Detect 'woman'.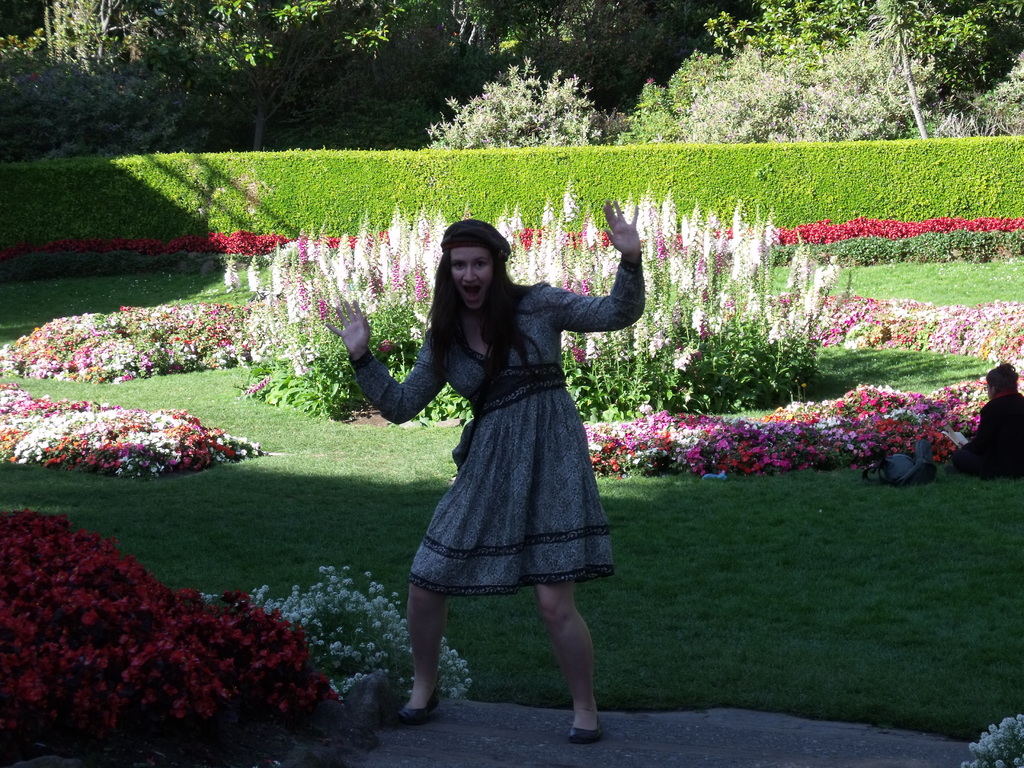
Detected at locate(364, 229, 651, 701).
